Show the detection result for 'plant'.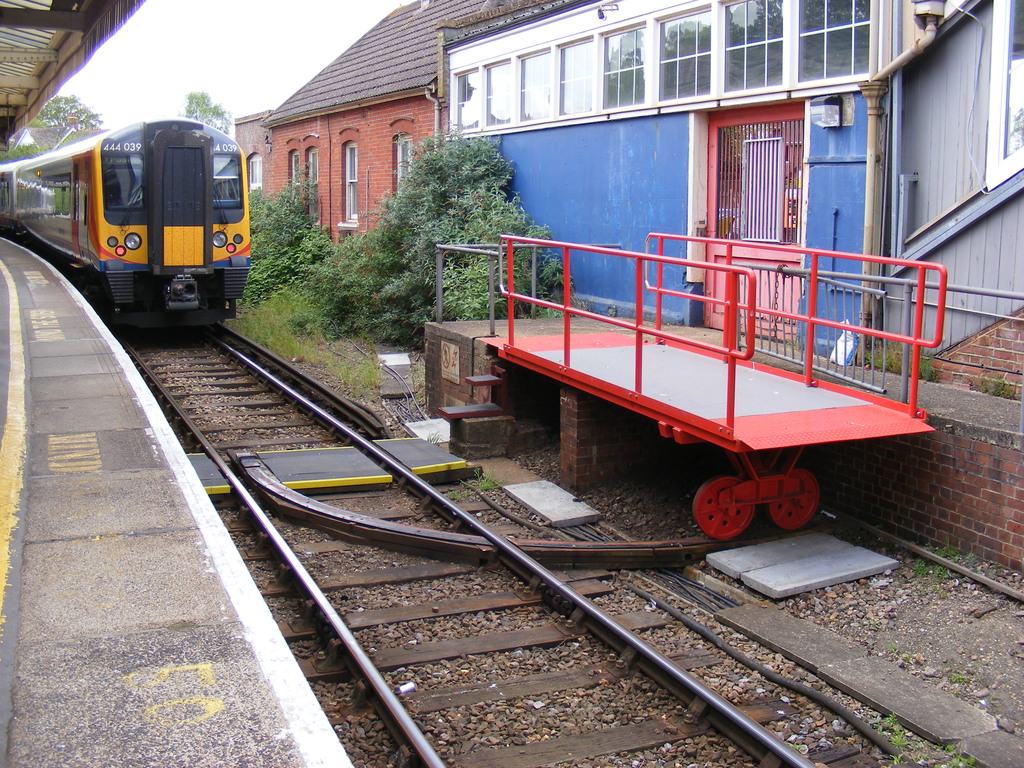
(x1=969, y1=372, x2=1018, y2=400).
